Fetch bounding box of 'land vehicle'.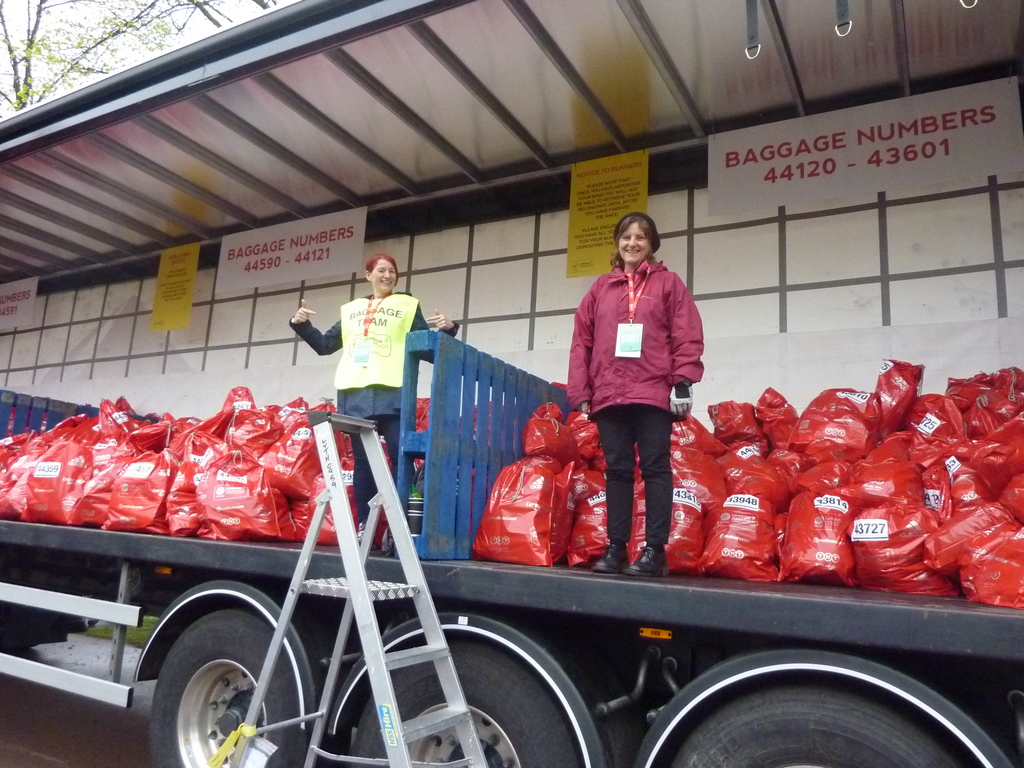
Bbox: 0:0:1023:767.
